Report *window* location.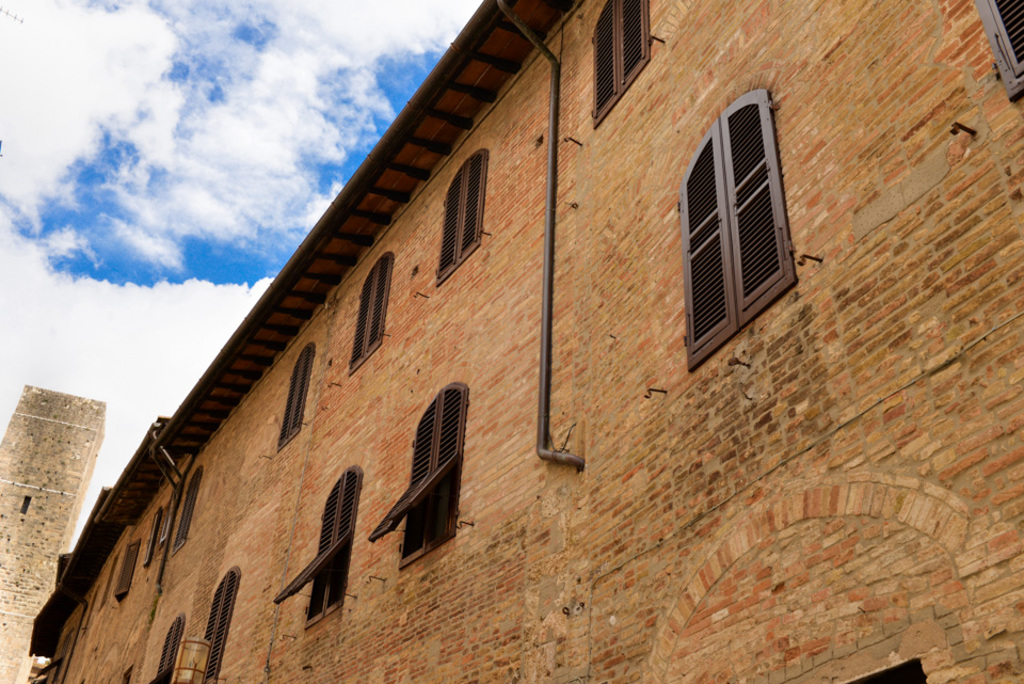
Report: crop(115, 543, 140, 609).
